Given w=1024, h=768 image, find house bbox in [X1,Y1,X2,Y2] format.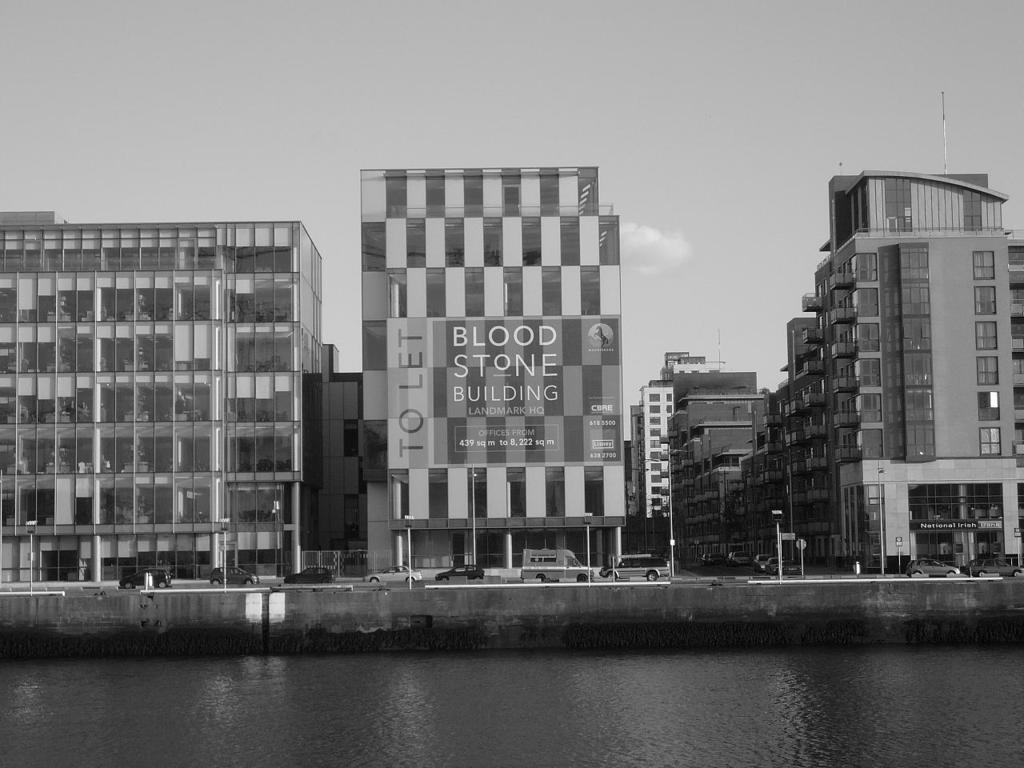
[657,370,797,564].
